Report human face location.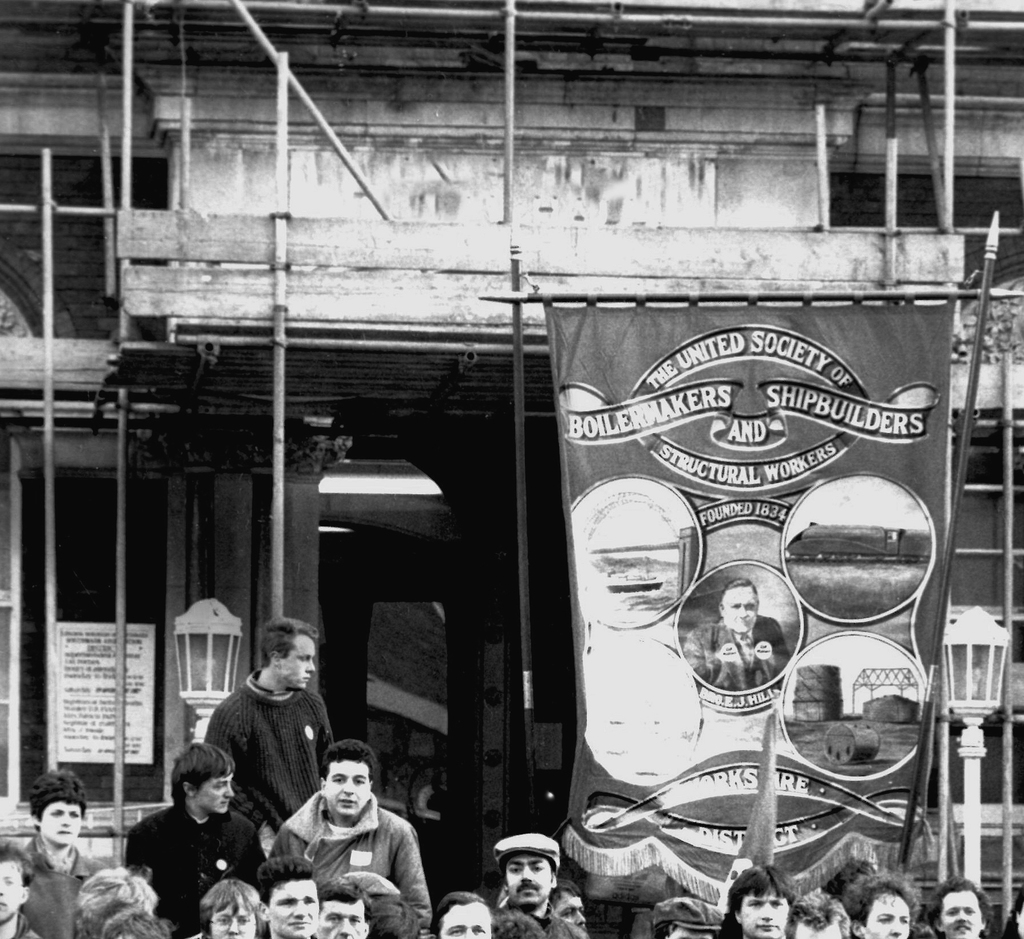
Report: {"x1": 939, "y1": 887, "x2": 979, "y2": 938}.
